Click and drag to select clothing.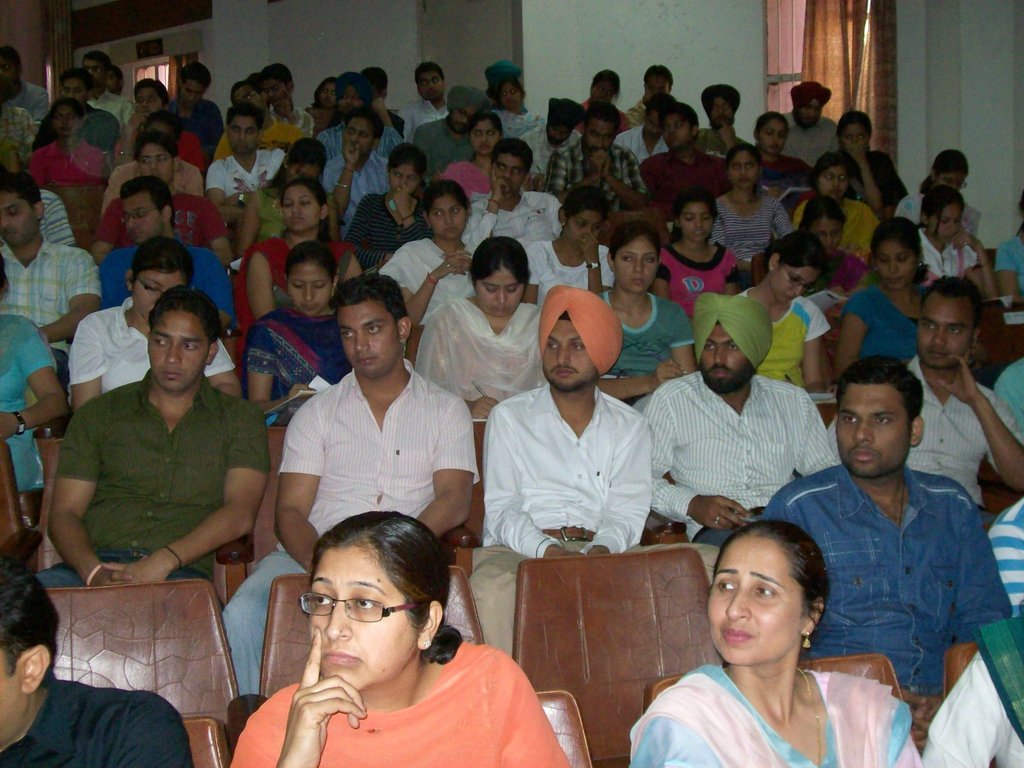
Selection: 223/355/481/694.
